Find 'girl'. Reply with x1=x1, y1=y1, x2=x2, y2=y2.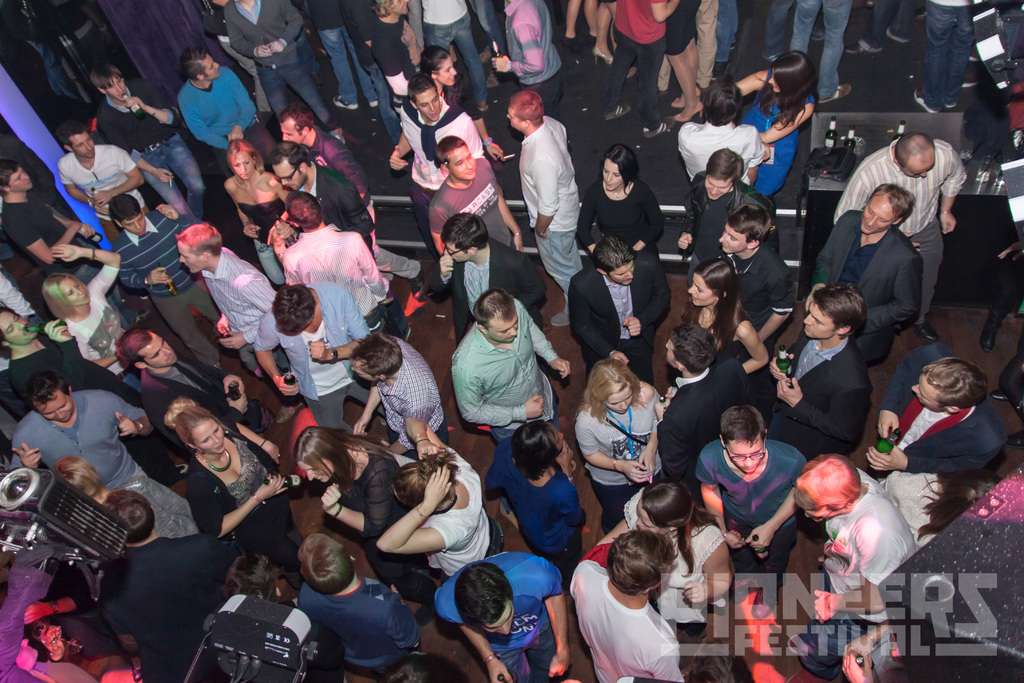
x1=681, y1=257, x2=767, y2=375.
